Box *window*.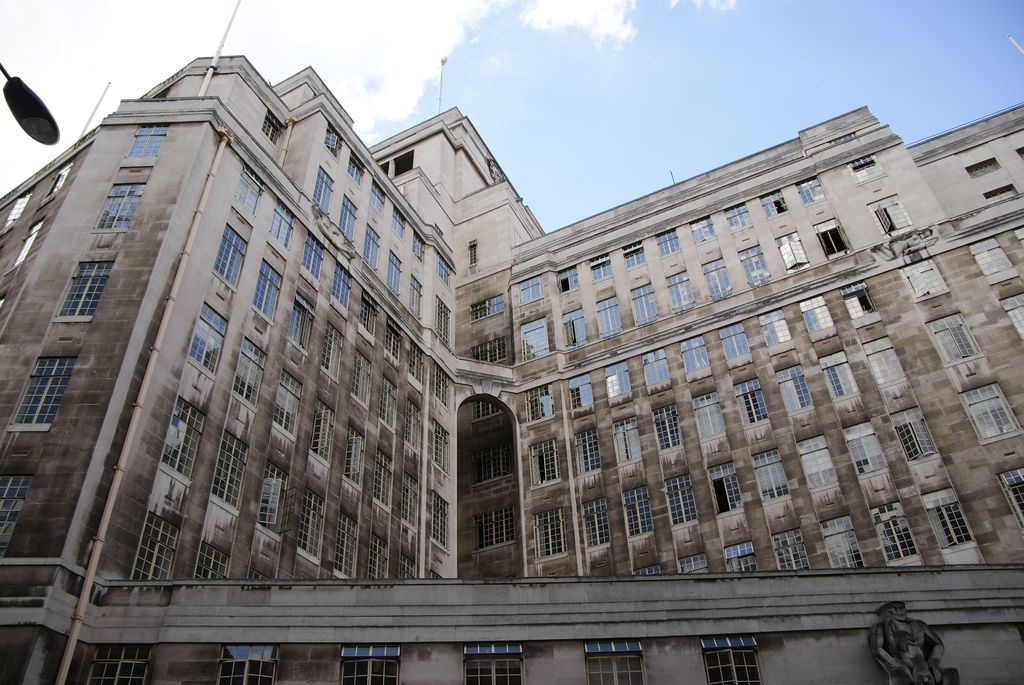
Rect(85, 643, 149, 684).
